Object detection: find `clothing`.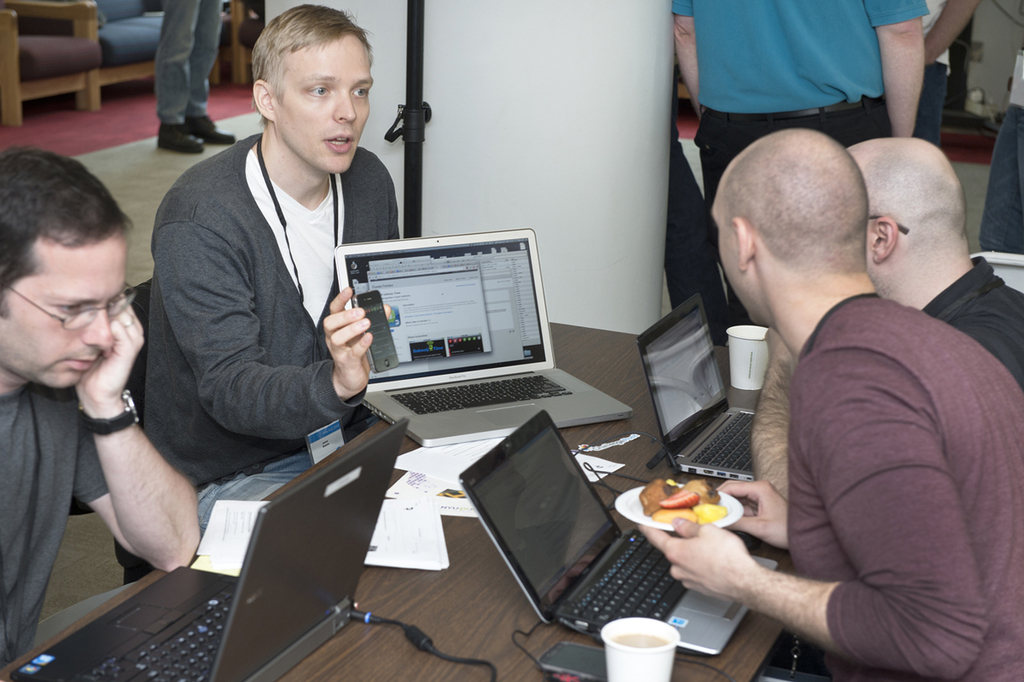
[922,258,1023,385].
